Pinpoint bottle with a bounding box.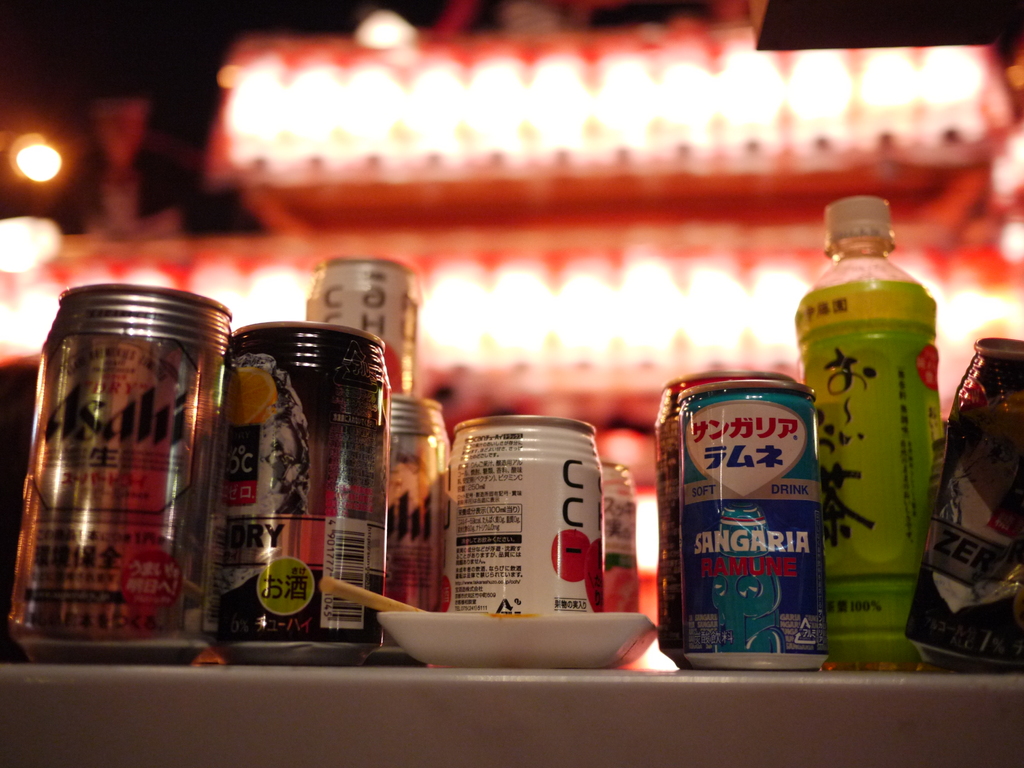
(left=301, top=239, right=424, bottom=399).
